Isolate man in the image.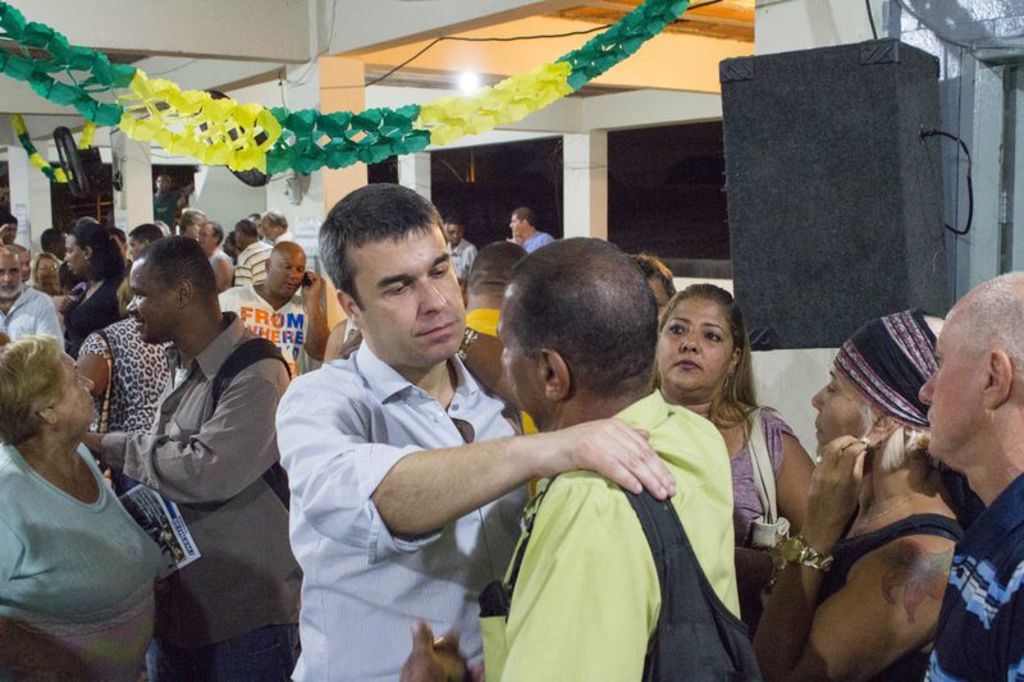
Isolated region: Rect(0, 246, 60, 381).
